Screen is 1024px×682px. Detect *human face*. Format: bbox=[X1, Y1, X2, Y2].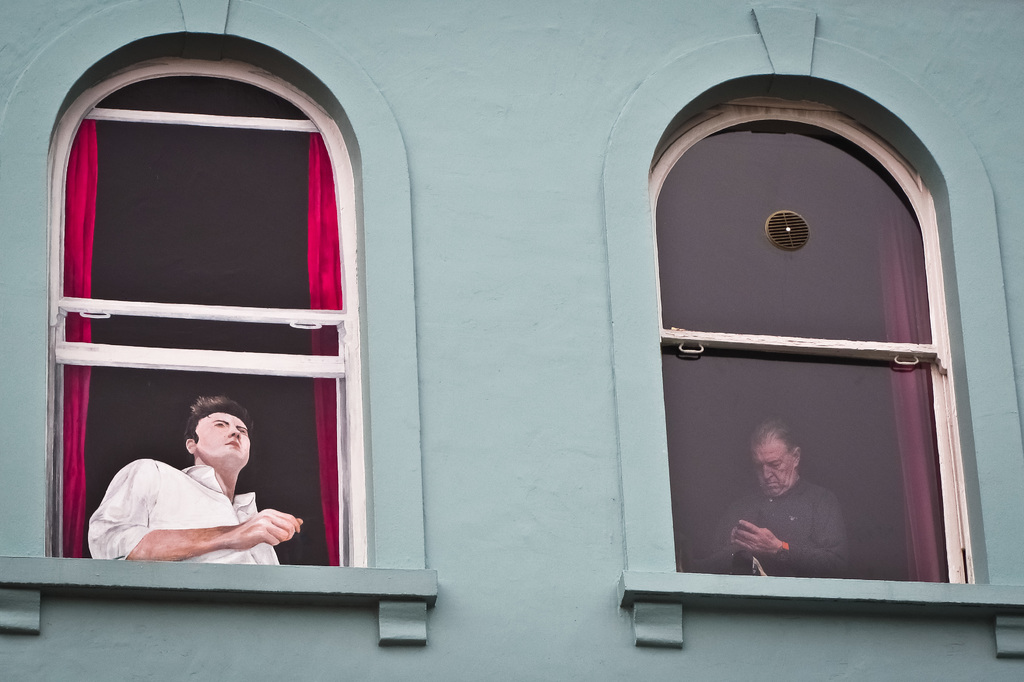
bbox=[750, 449, 793, 499].
